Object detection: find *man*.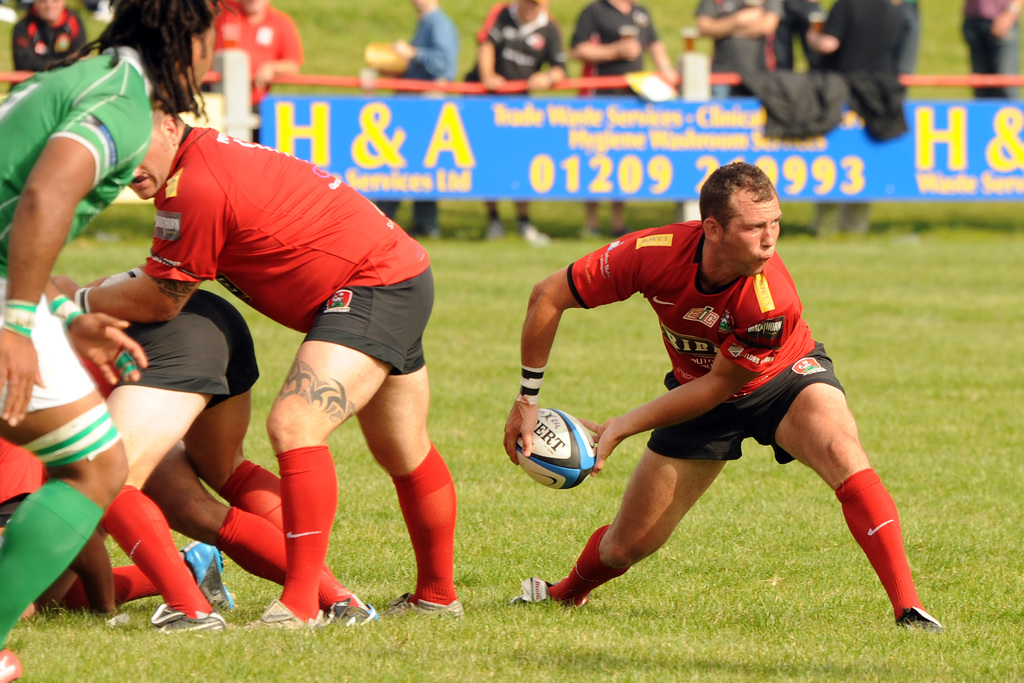
0/0/238/682.
